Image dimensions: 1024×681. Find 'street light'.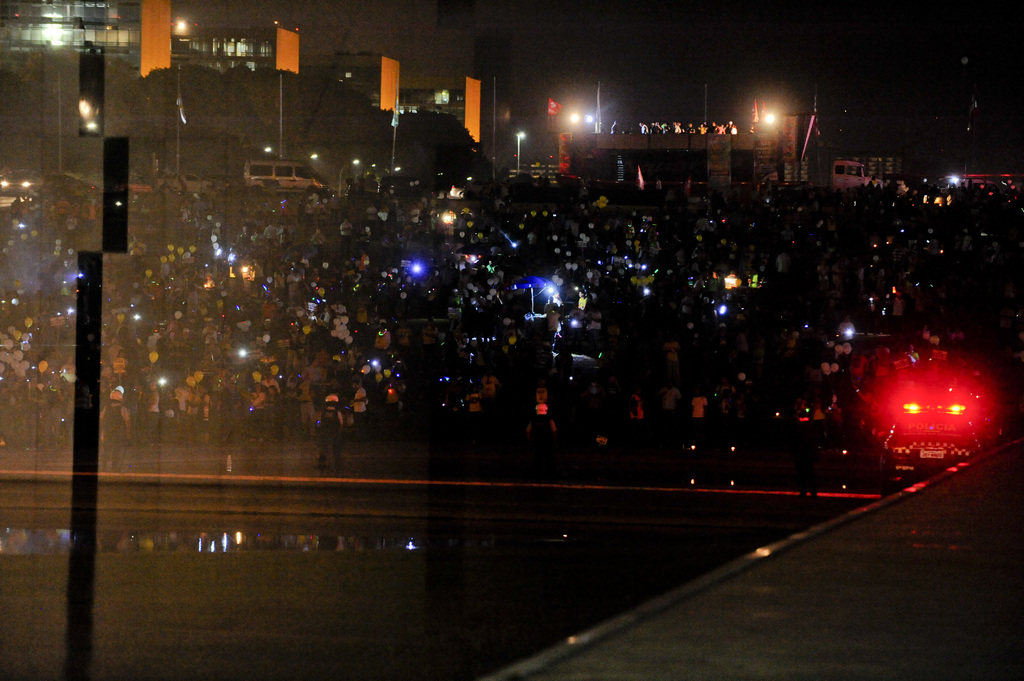
(left=511, top=128, right=528, bottom=174).
